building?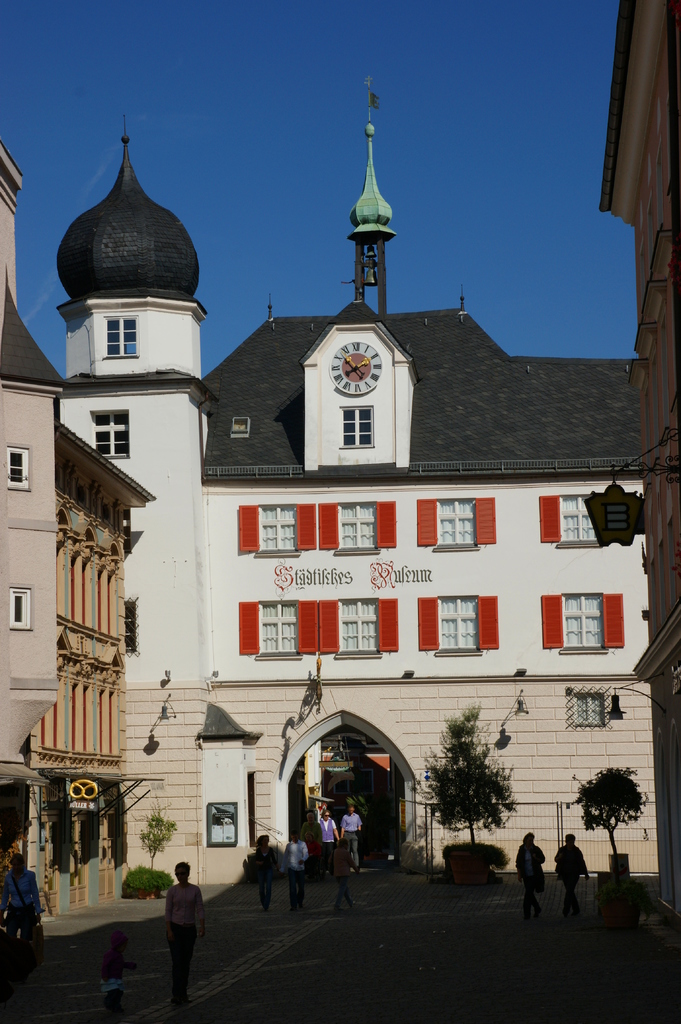
l=0, t=147, r=159, b=913
